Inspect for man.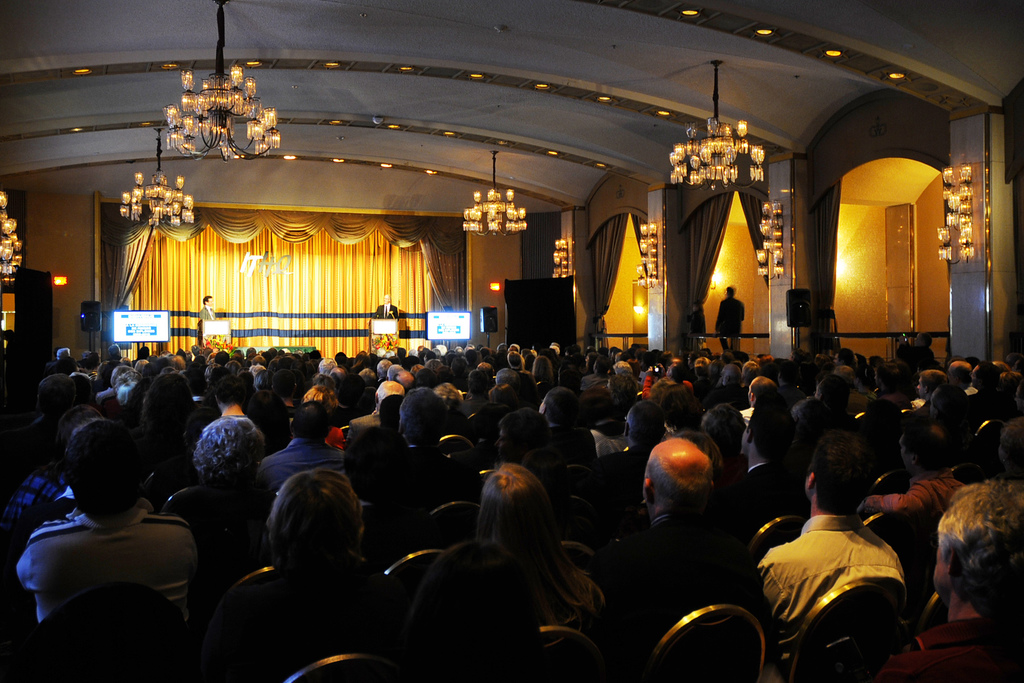
Inspection: {"x1": 3, "y1": 420, "x2": 200, "y2": 635}.
